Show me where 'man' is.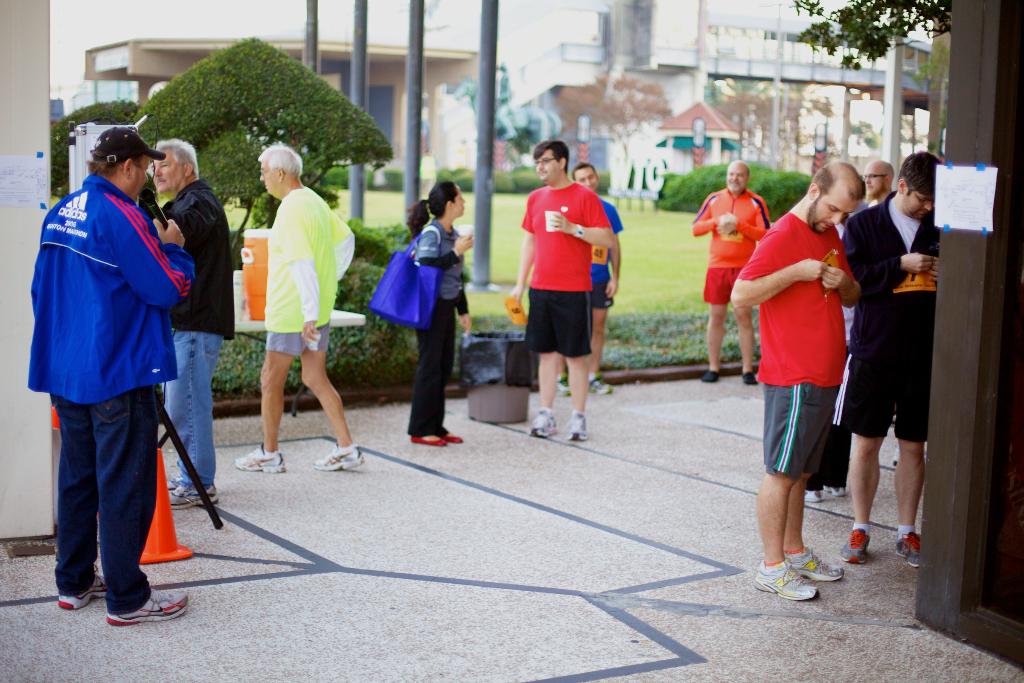
'man' is at l=840, t=152, r=939, b=567.
